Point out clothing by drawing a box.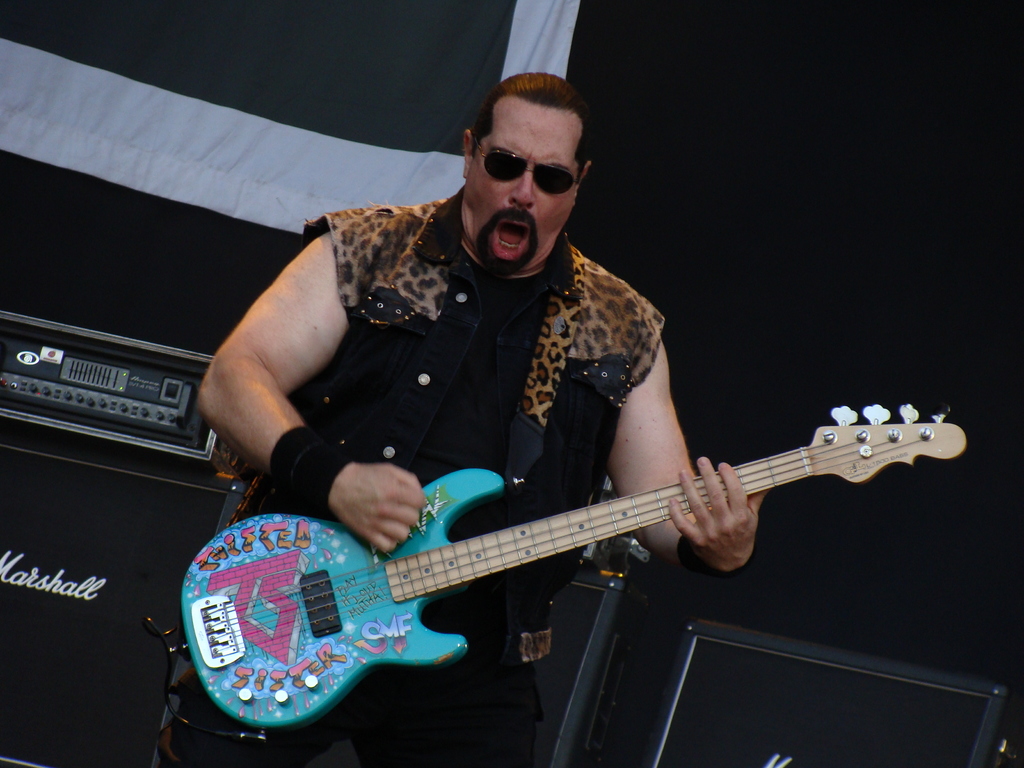
box=[125, 188, 714, 767].
